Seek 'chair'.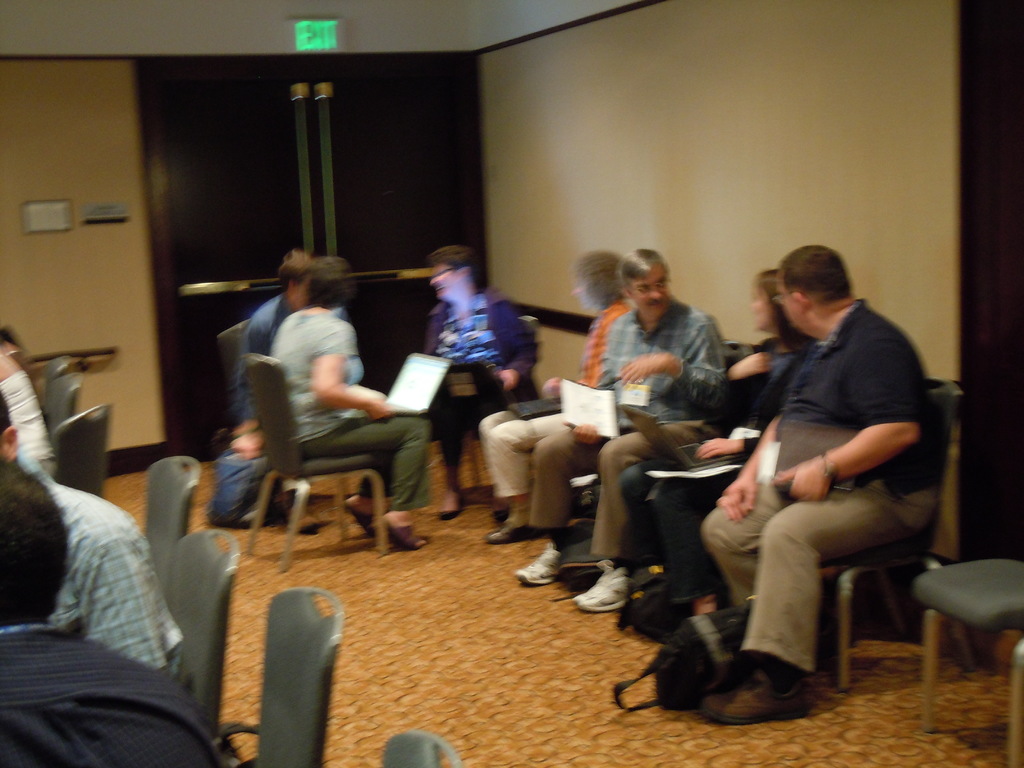
(x1=38, y1=352, x2=68, y2=406).
